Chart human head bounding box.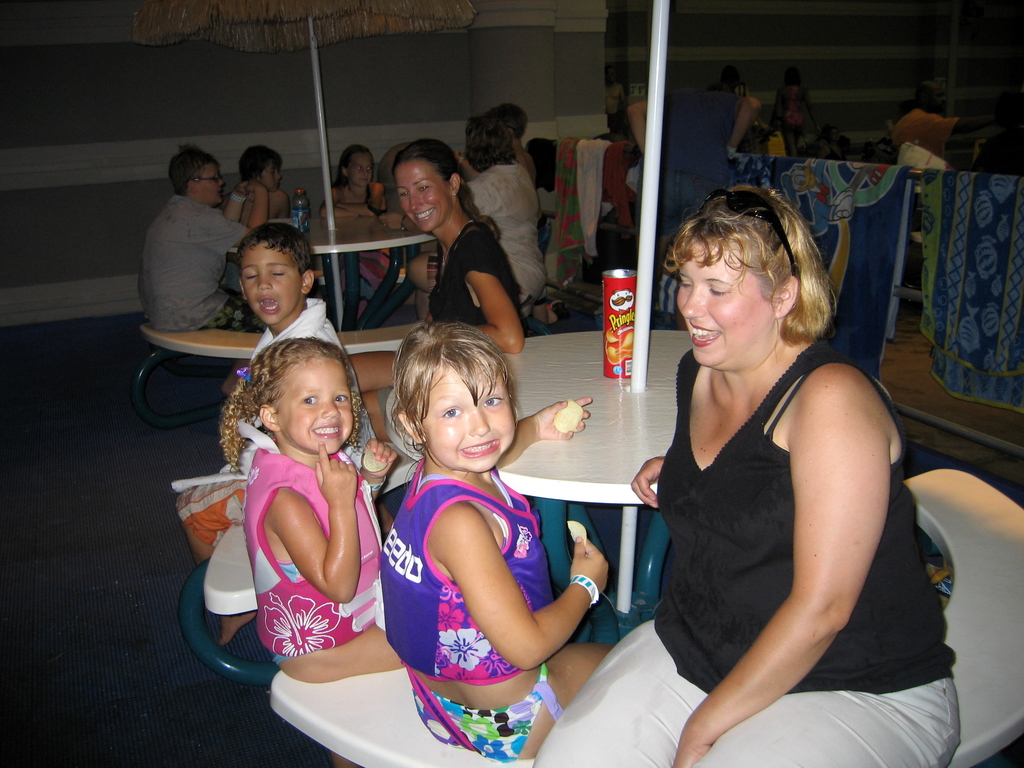
Charted: bbox(388, 307, 520, 490).
